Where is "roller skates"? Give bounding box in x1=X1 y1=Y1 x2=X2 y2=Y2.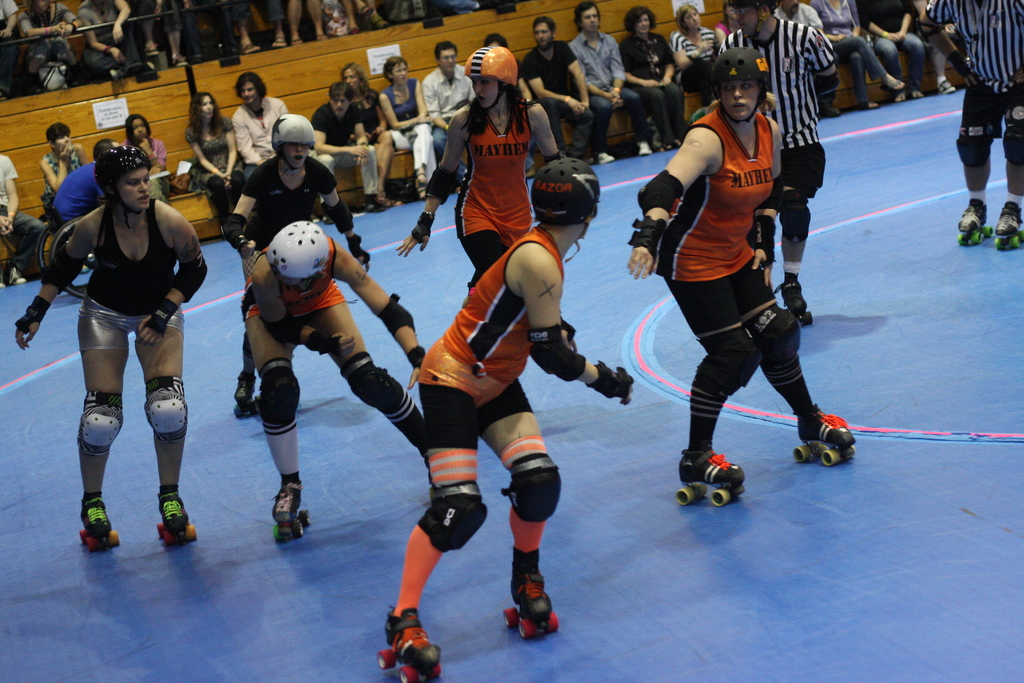
x1=232 y1=370 x2=264 y2=420.
